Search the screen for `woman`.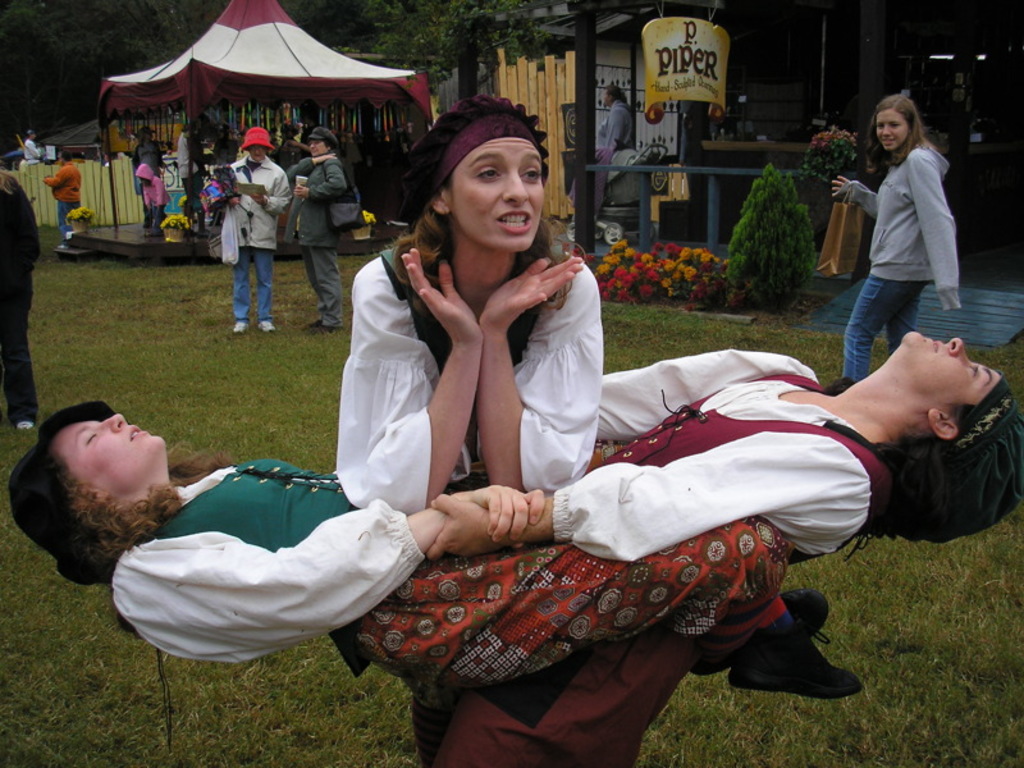
Found at <box>4,397,868,705</box>.
